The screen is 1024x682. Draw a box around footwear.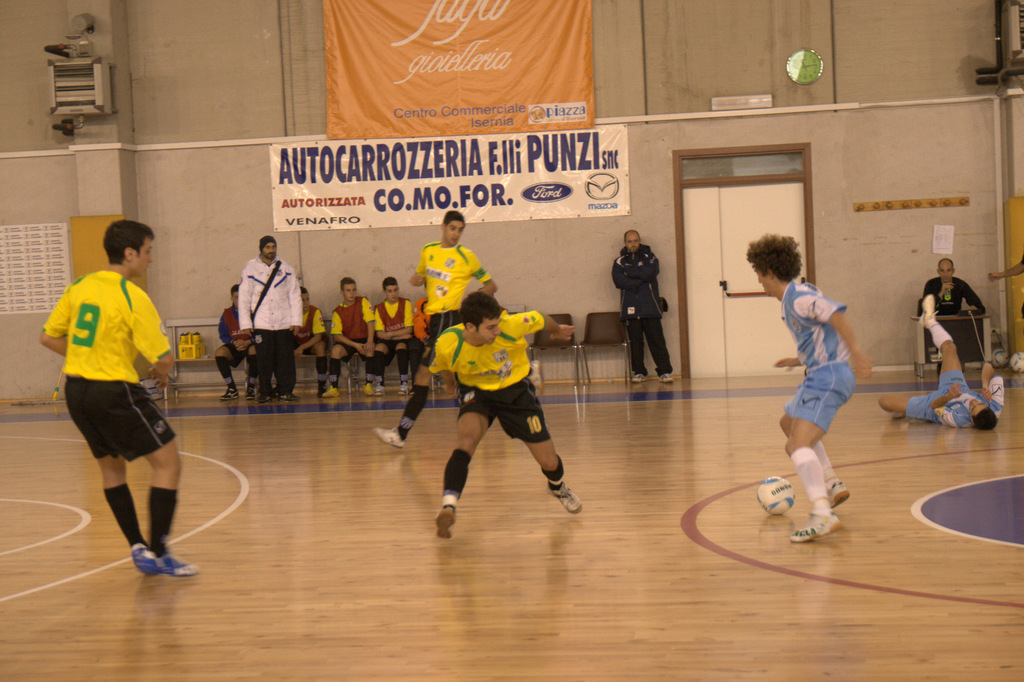
x1=360 y1=383 x2=371 y2=396.
